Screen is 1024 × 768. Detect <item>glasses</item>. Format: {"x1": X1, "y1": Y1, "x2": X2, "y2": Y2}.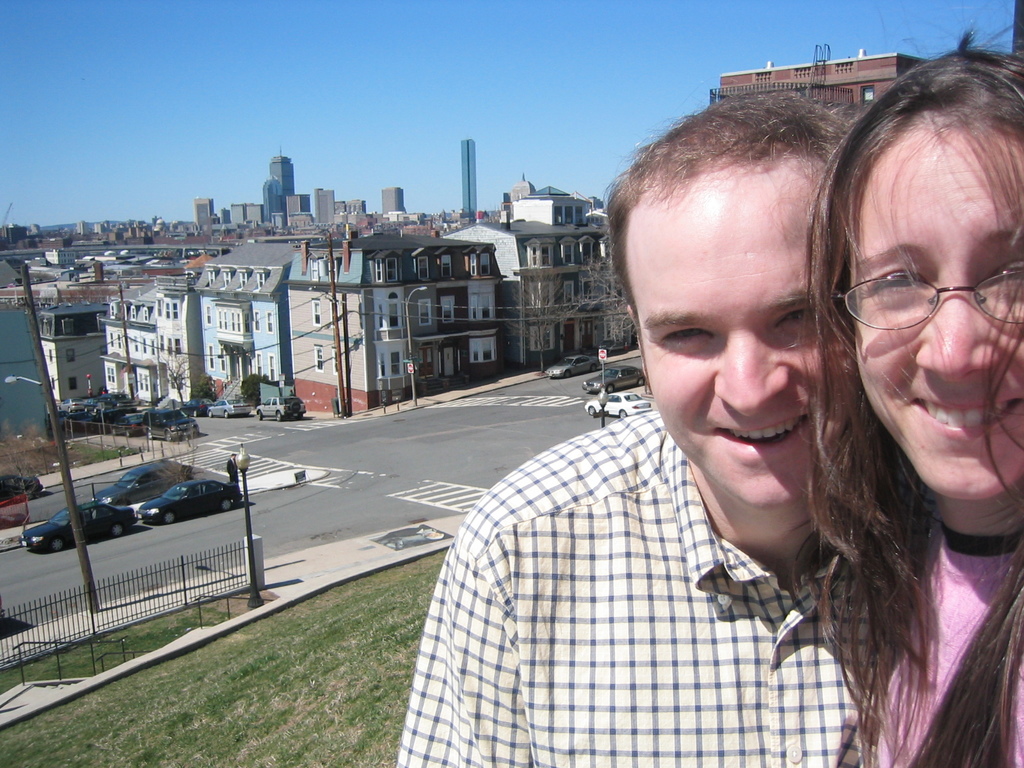
{"x1": 827, "y1": 268, "x2": 1023, "y2": 332}.
